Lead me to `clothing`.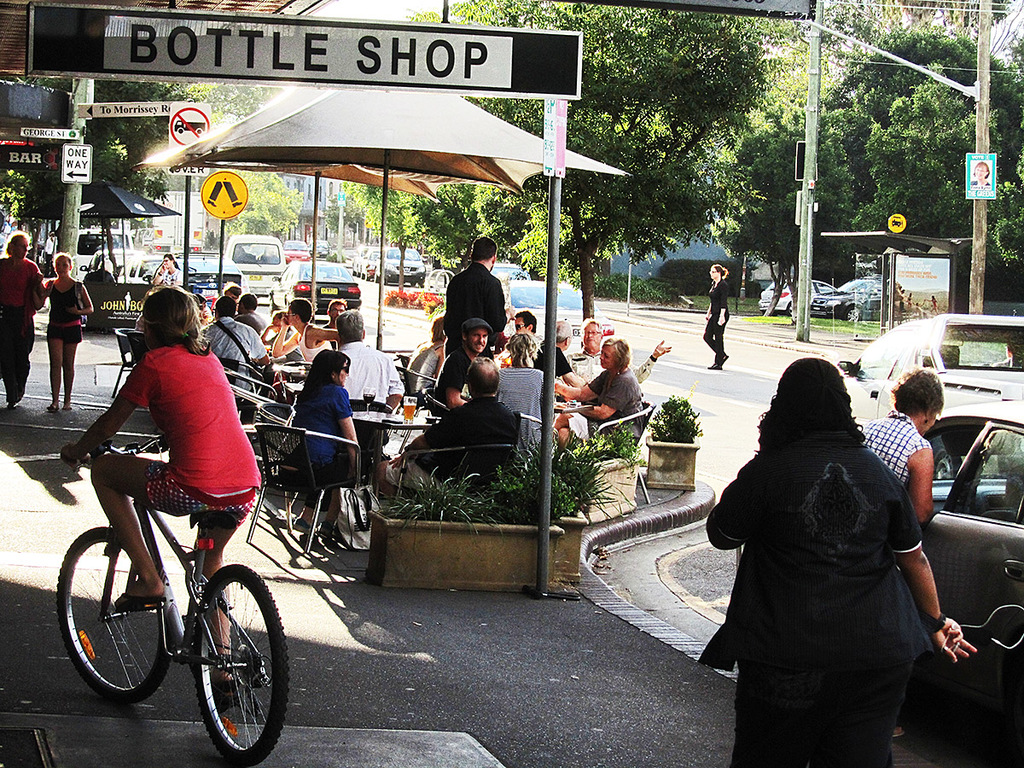
Lead to (x1=439, y1=341, x2=473, y2=408).
